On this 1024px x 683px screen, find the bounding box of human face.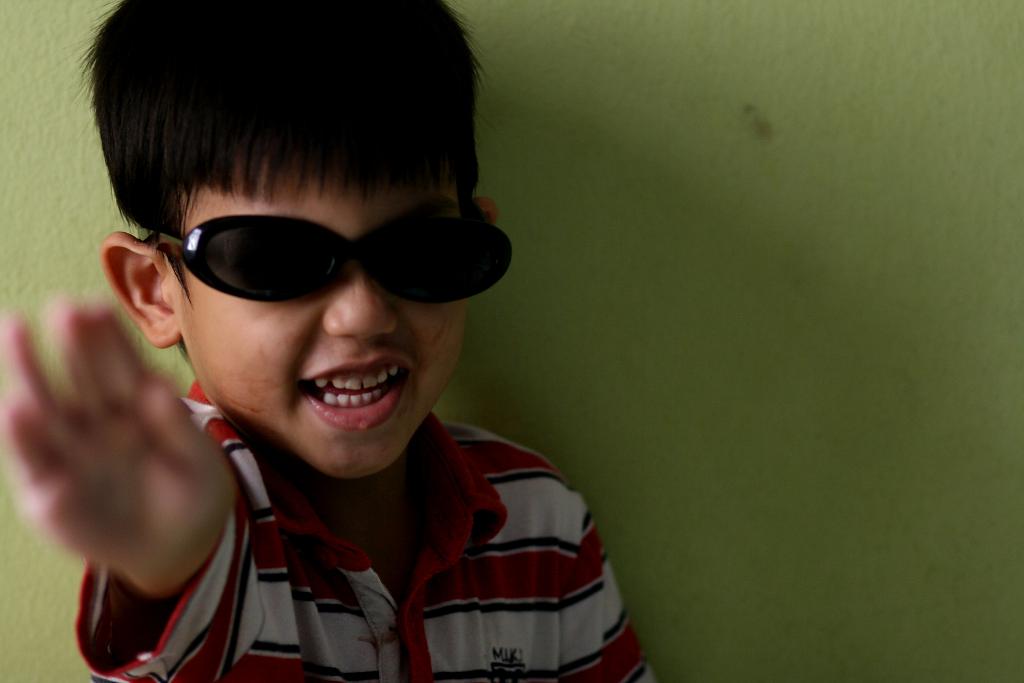
Bounding box: region(173, 174, 467, 481).
